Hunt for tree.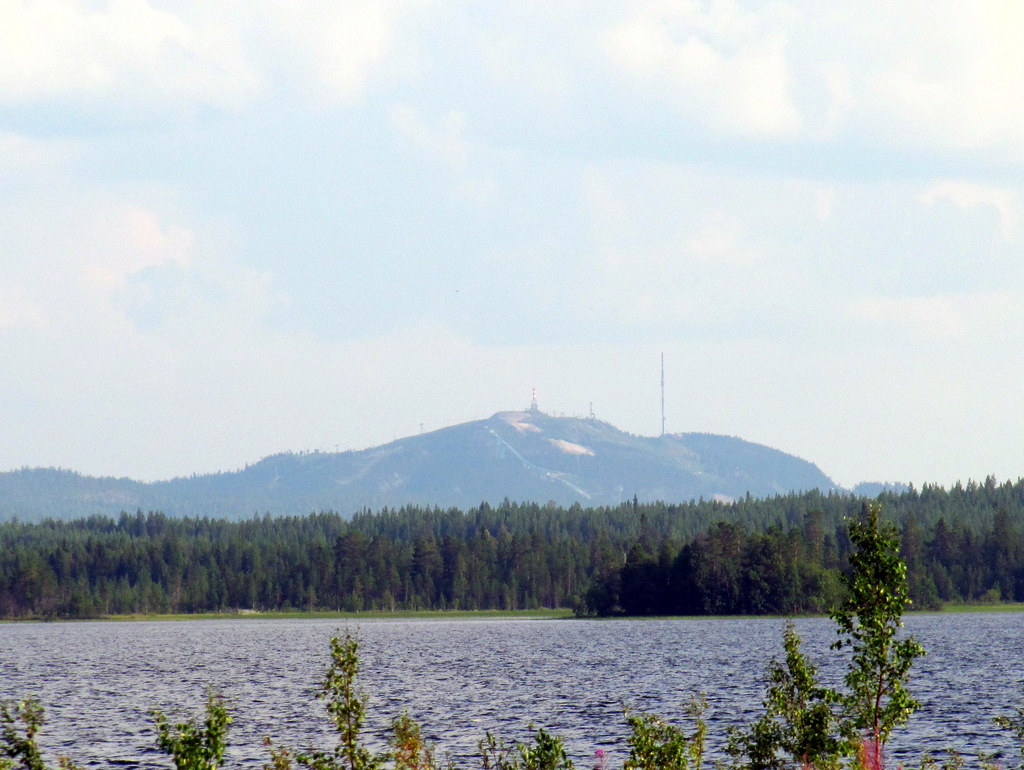
Hunted down at (left=371, top=517, right=412, bottom=602).
